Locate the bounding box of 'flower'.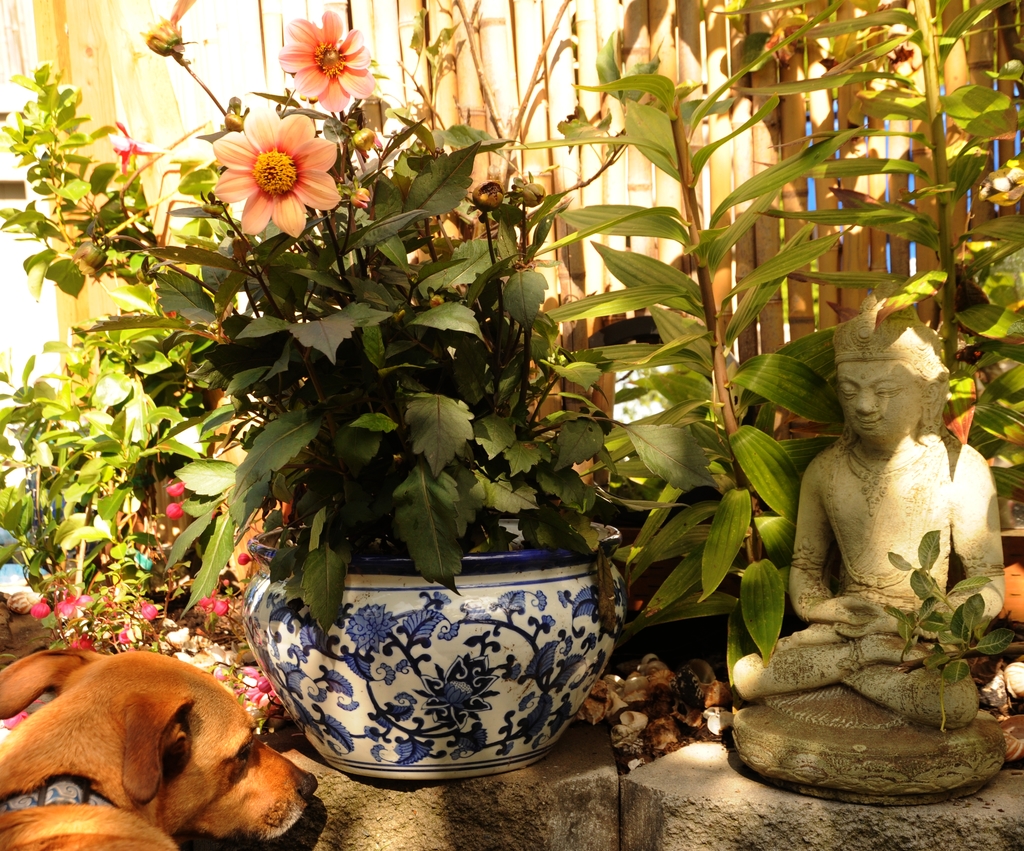
Bounding box: (left=106, top=117, right=167, bottom=181).
